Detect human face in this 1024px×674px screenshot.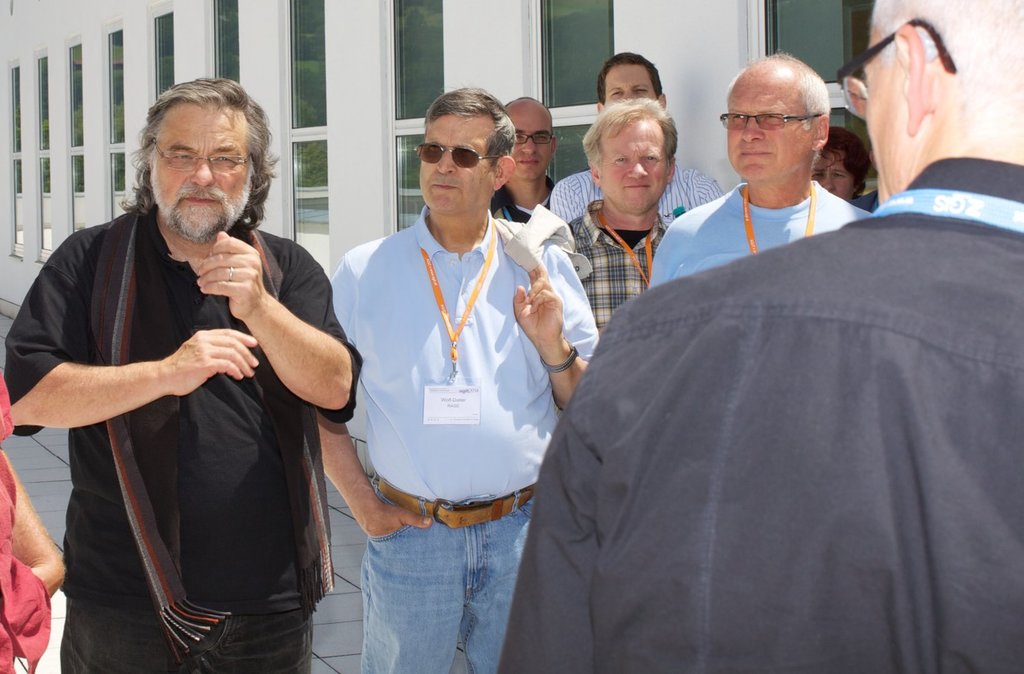
Detection: [x1=604, y1=63, x2=659, y2=108].
